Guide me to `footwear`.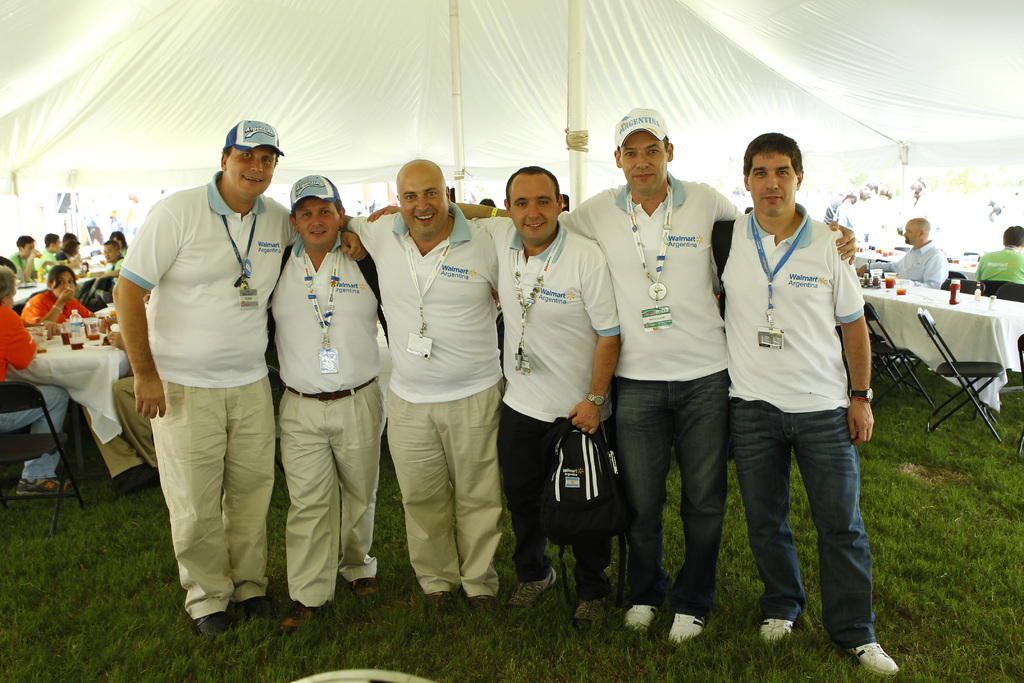
Guidance: [628,602,654,636].
